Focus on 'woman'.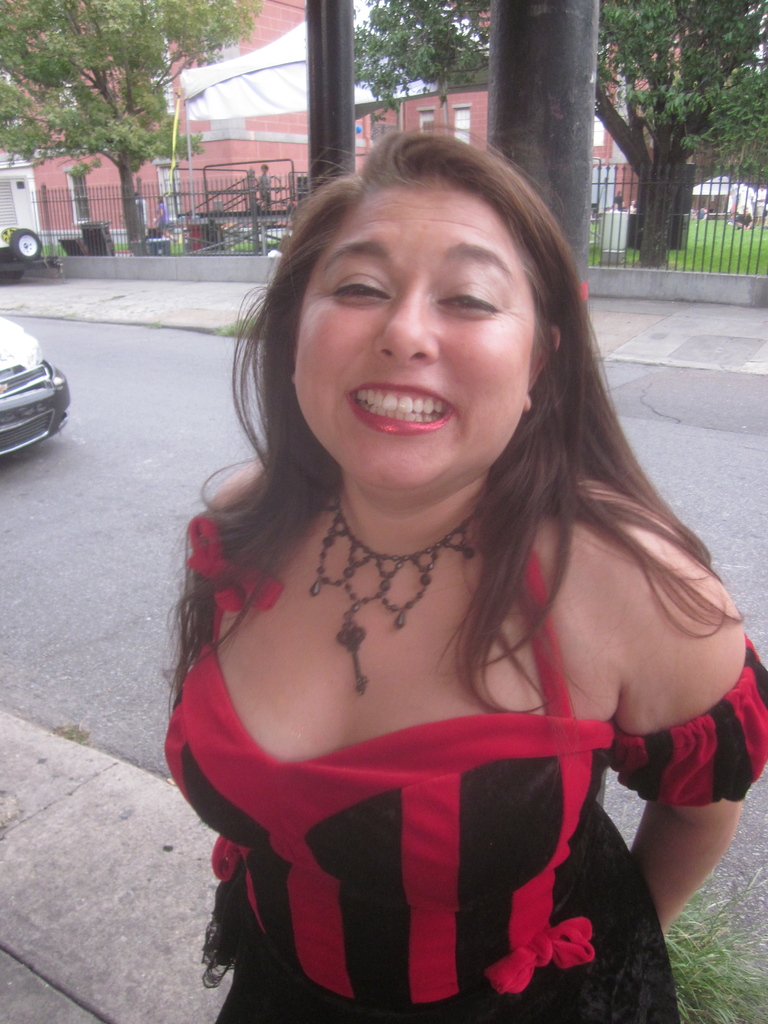
Focused at locate(156, 131, 746, 1017).
